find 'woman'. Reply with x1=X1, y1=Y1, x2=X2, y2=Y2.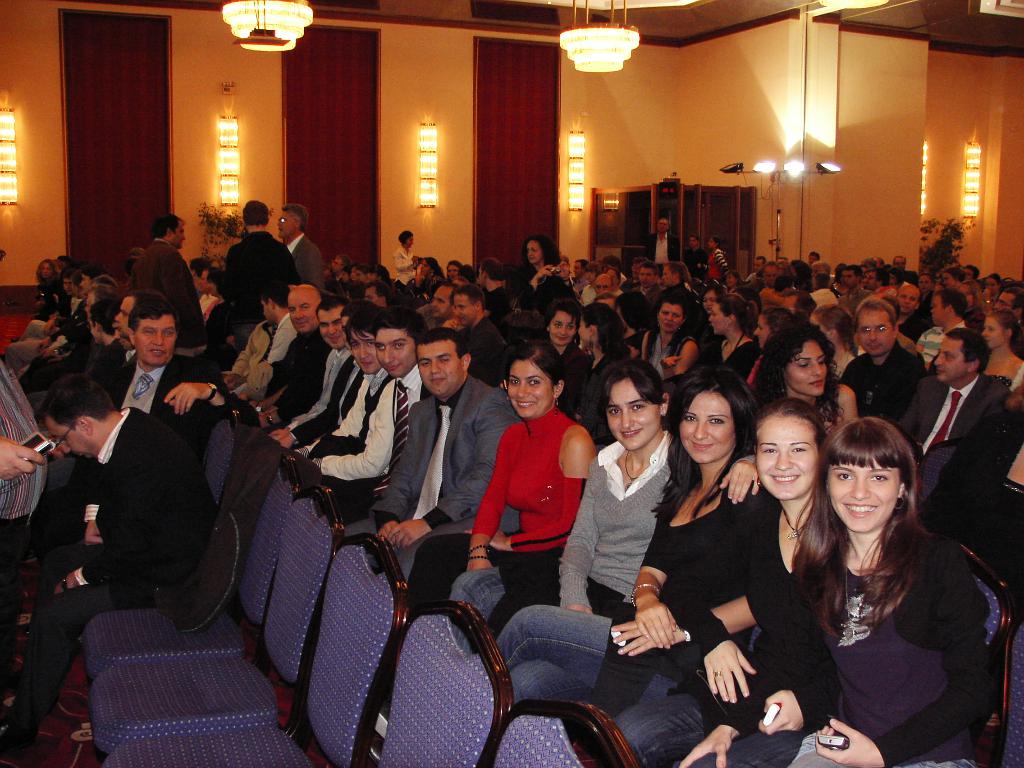
x1=485, y1=350, x2=764, y2=718.
